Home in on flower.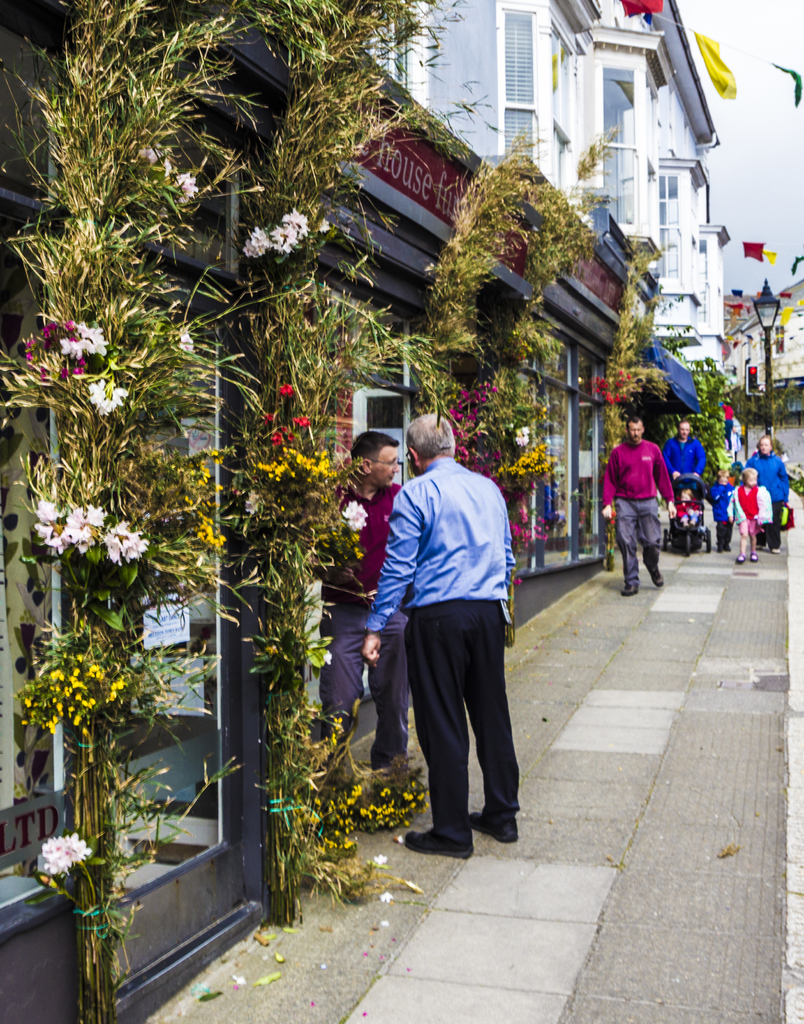
Homed in at x1=178 y1=329 x2=195 y2=357.
